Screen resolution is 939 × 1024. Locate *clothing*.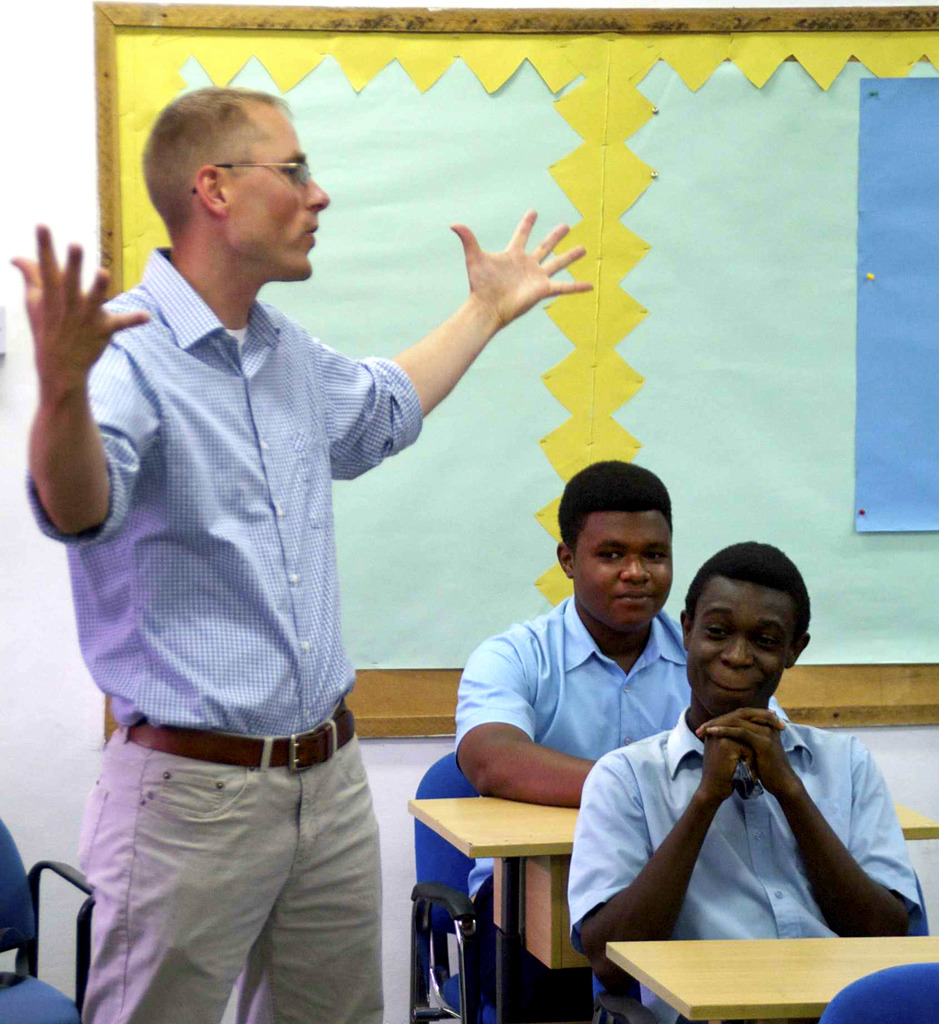
[447, 589, 805, 1023].
